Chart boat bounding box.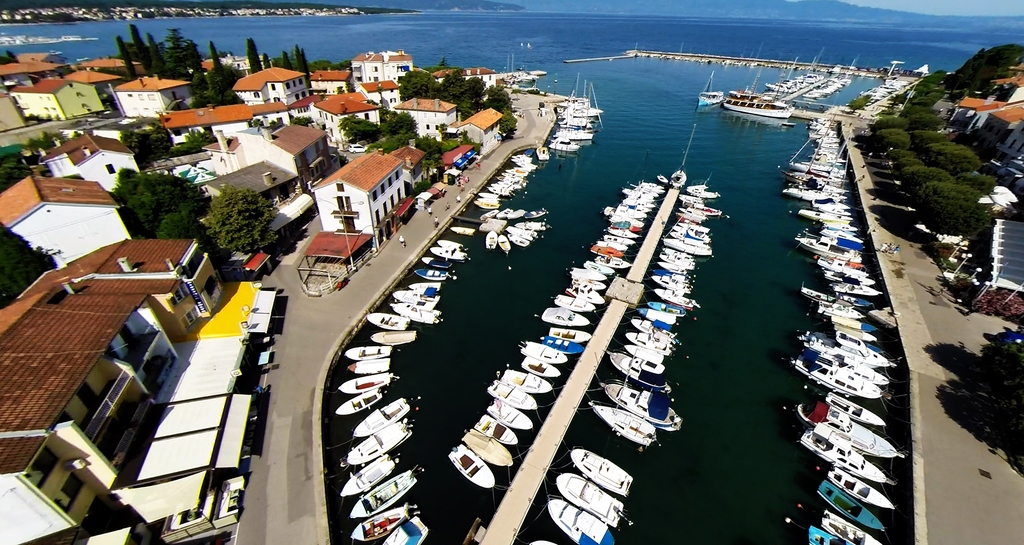
Charted: crop(801, 288, 850, 306).
